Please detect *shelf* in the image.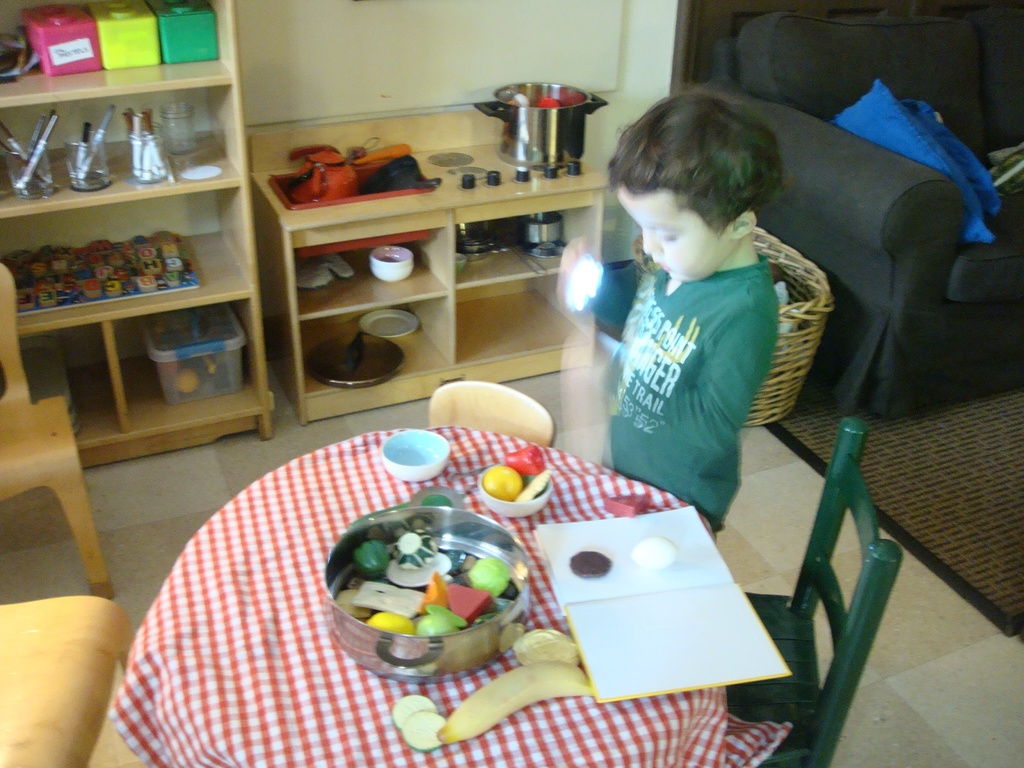
[left=276, top=131, right=635, bottom=444].
